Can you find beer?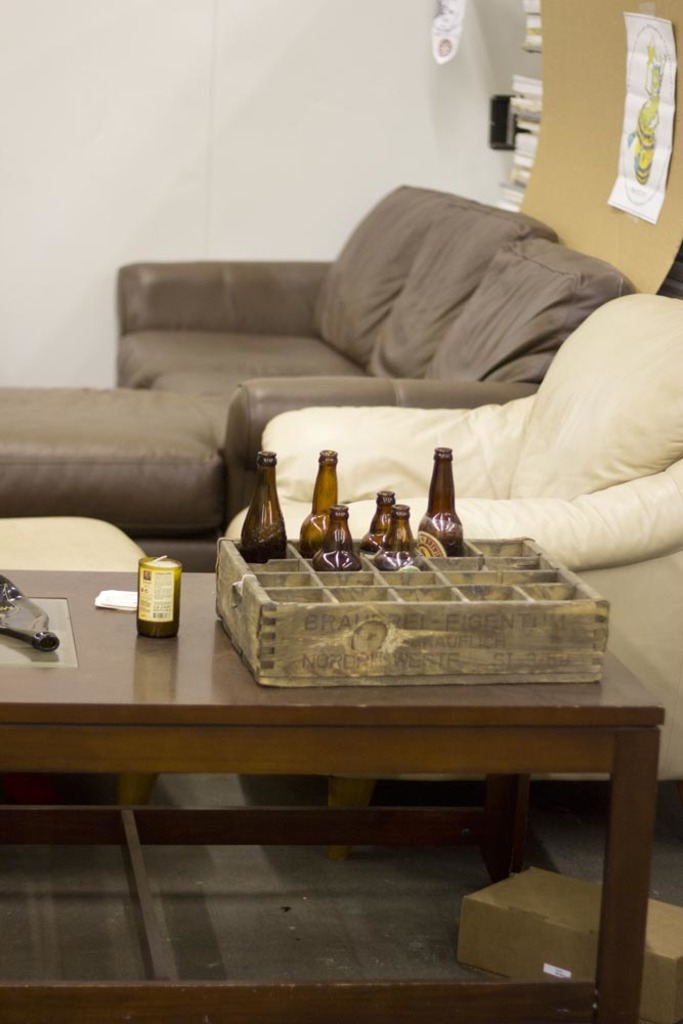
Yes, bounding box: x1=302, y1=451, x2=337, y2=550.
